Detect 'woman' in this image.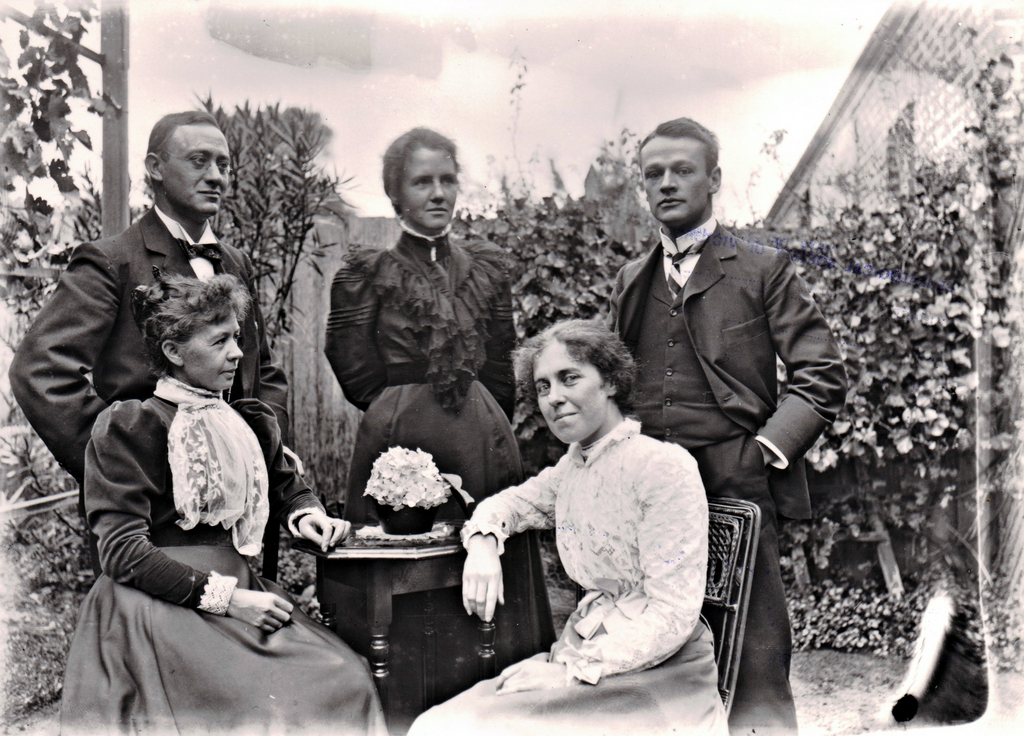
Detection: 466:311:720:729.
